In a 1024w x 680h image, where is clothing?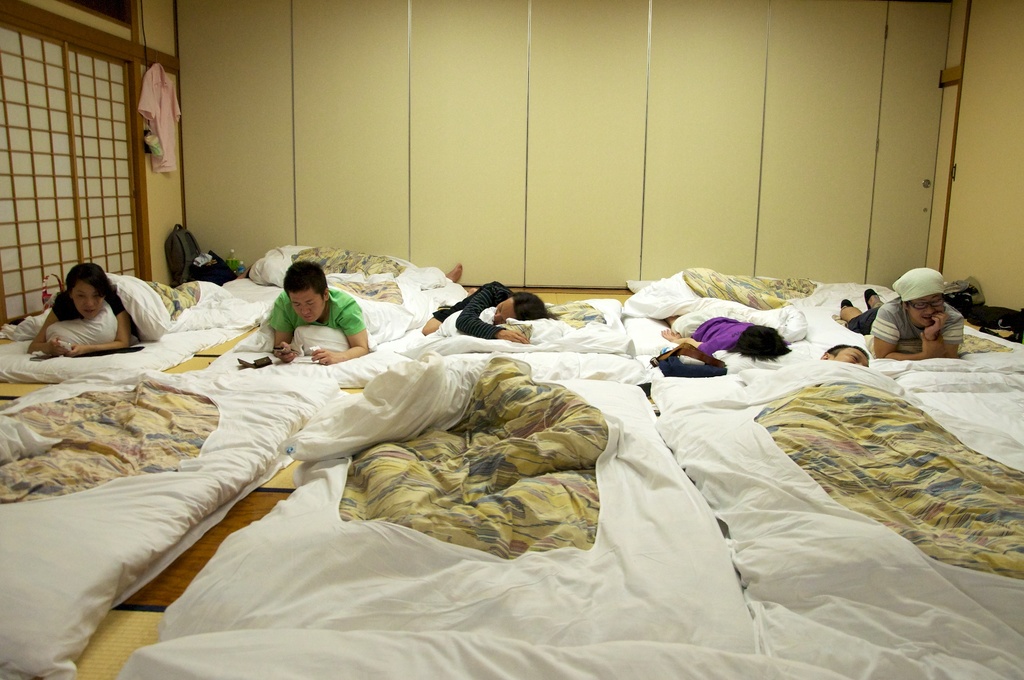
BBox(271, 287, 365, 335).
